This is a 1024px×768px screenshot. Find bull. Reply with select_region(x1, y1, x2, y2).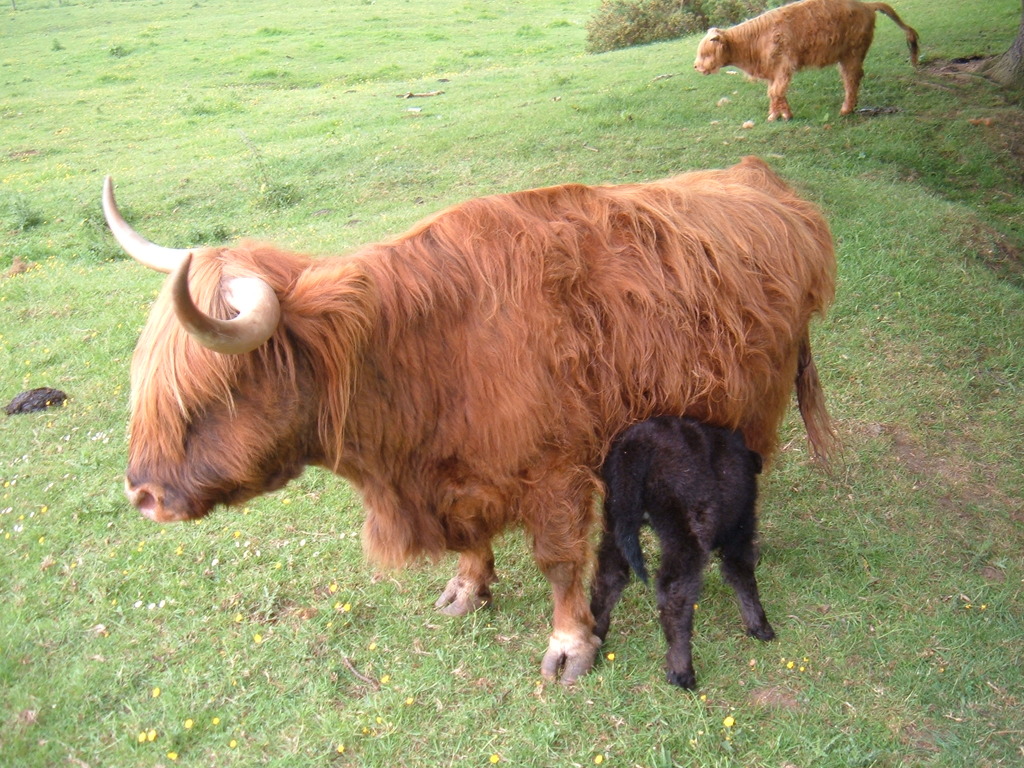
select_region(587, 404, 778, 687).
